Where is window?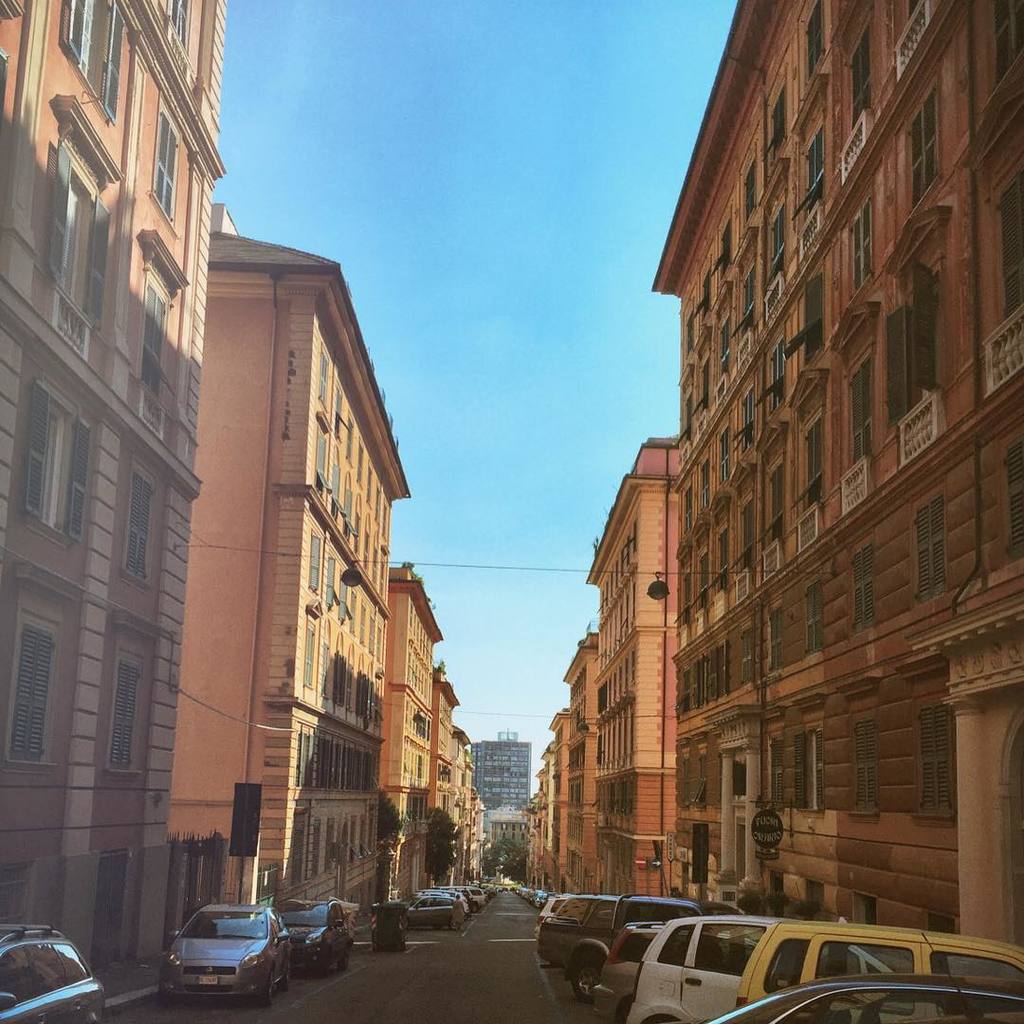
box(789, 127, 819, 217).
